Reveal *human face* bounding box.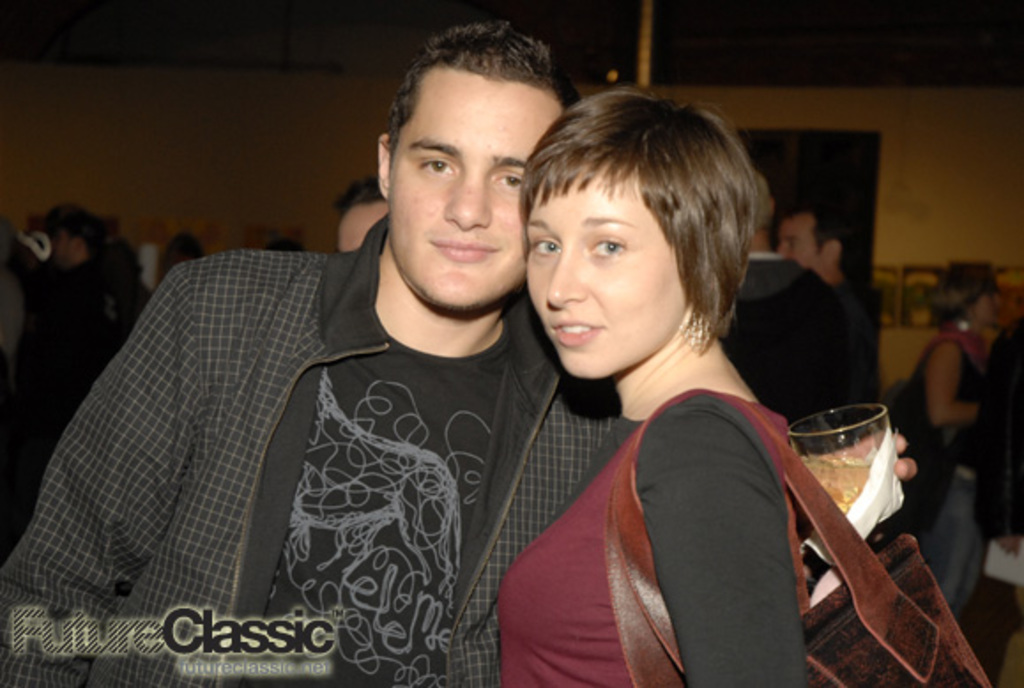
Revealed: {"x1": 391, "y1": 76, "x2": 568, "y2": 313}.
